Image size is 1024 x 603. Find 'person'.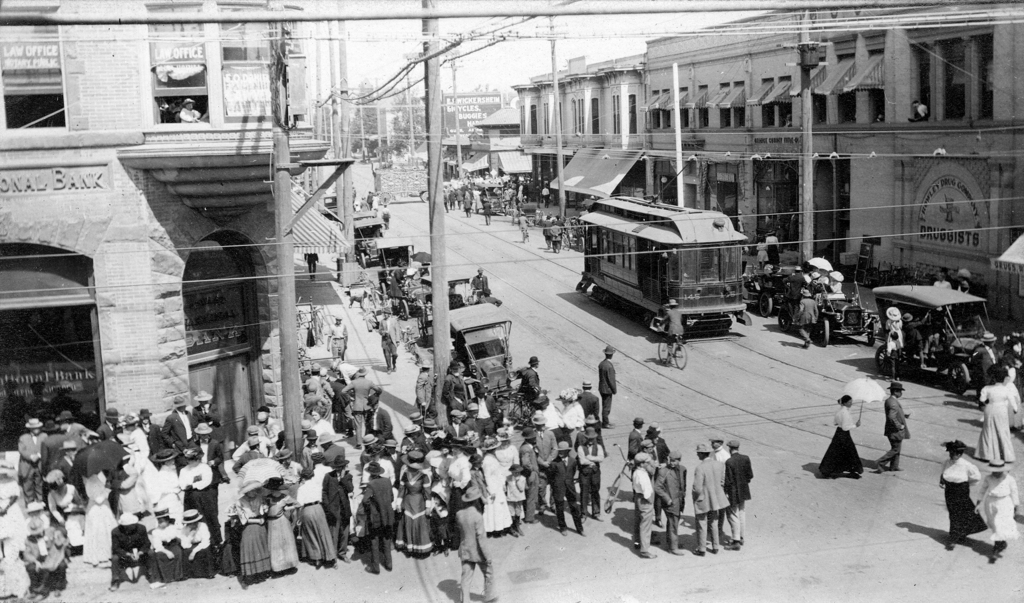
602 349 615 431.
